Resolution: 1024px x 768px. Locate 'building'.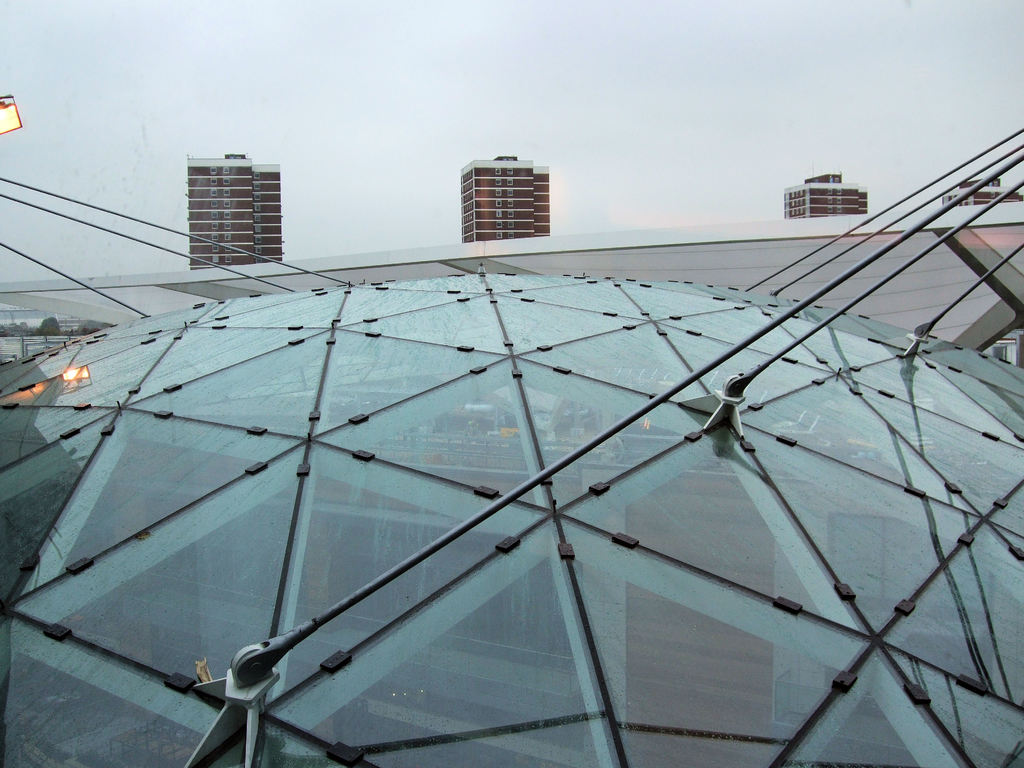
box(0, 130, 1023, 767).
